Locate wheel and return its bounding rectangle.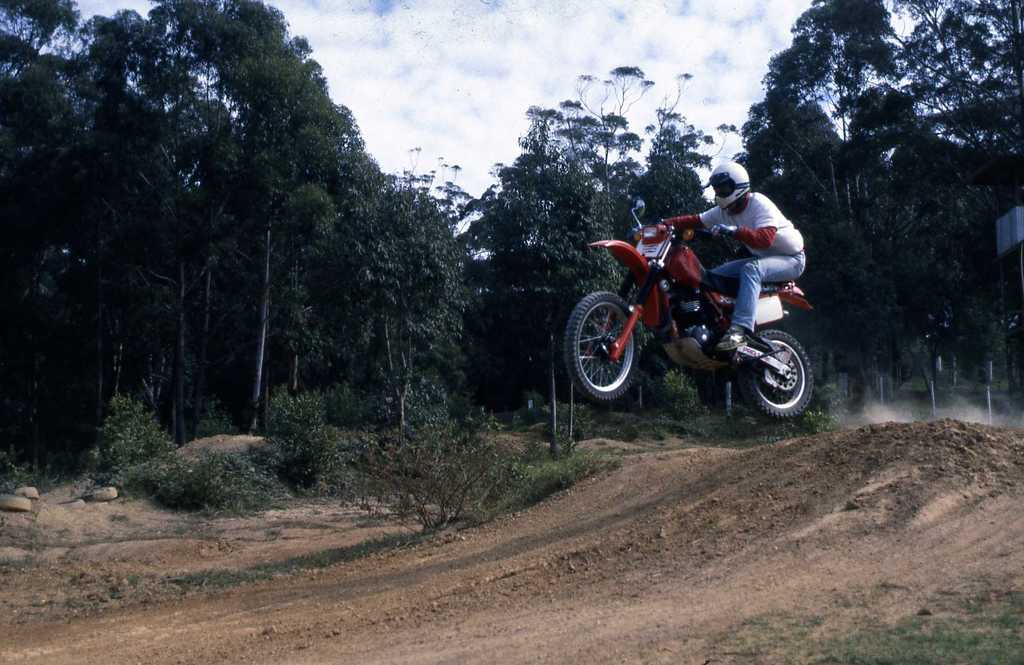
<box>739,325,807,420</box>.
